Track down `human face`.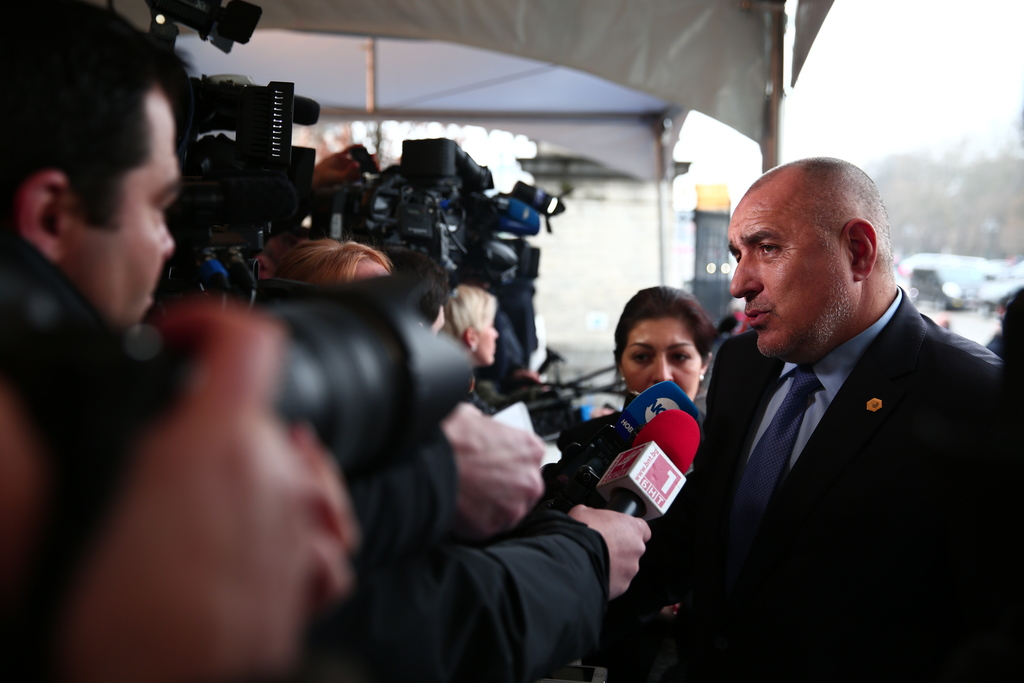
Tracked to <box>620,317,701,391</box>.
